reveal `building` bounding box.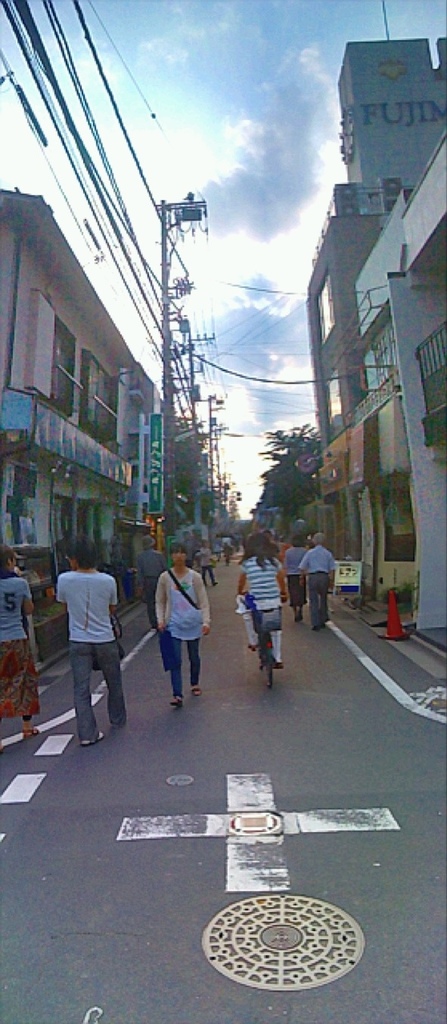
Revealed: [x1=303, y1=30, x2=446, y2=656].
